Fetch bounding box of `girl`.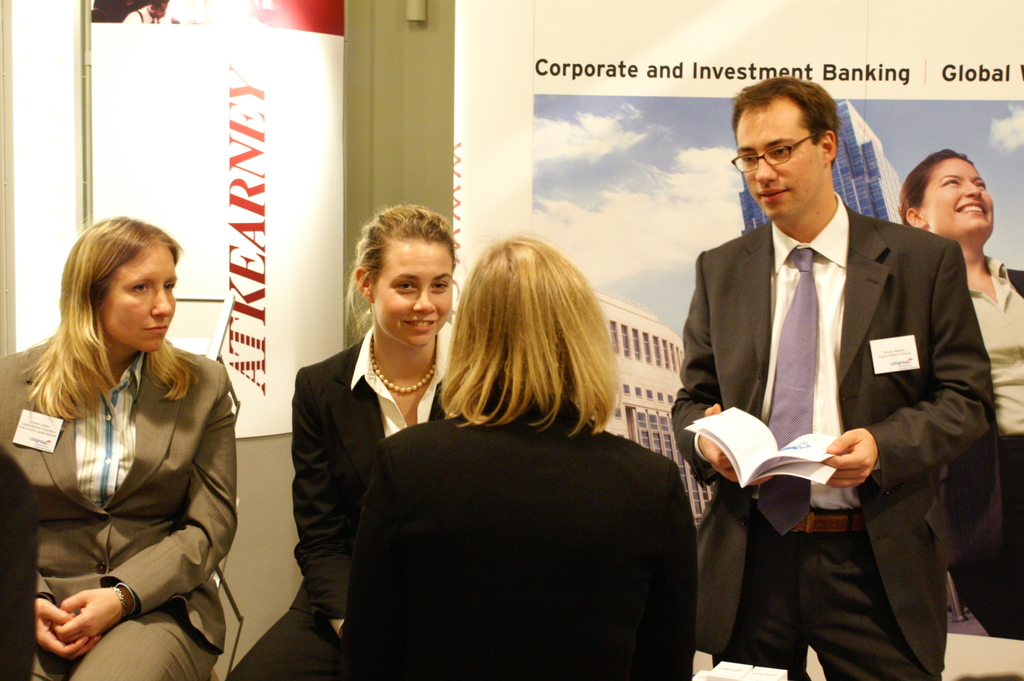
Bbox: [x1=224, y1=200, x2=456, y2=680].
